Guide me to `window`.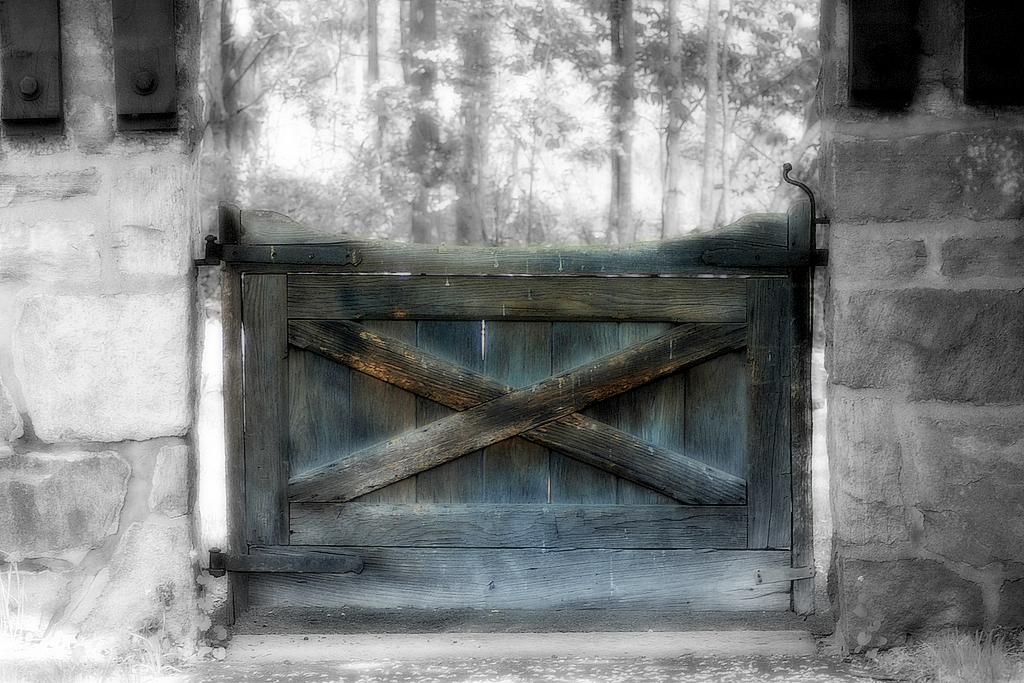
Guidance: region(232, 278, 796, 545).
